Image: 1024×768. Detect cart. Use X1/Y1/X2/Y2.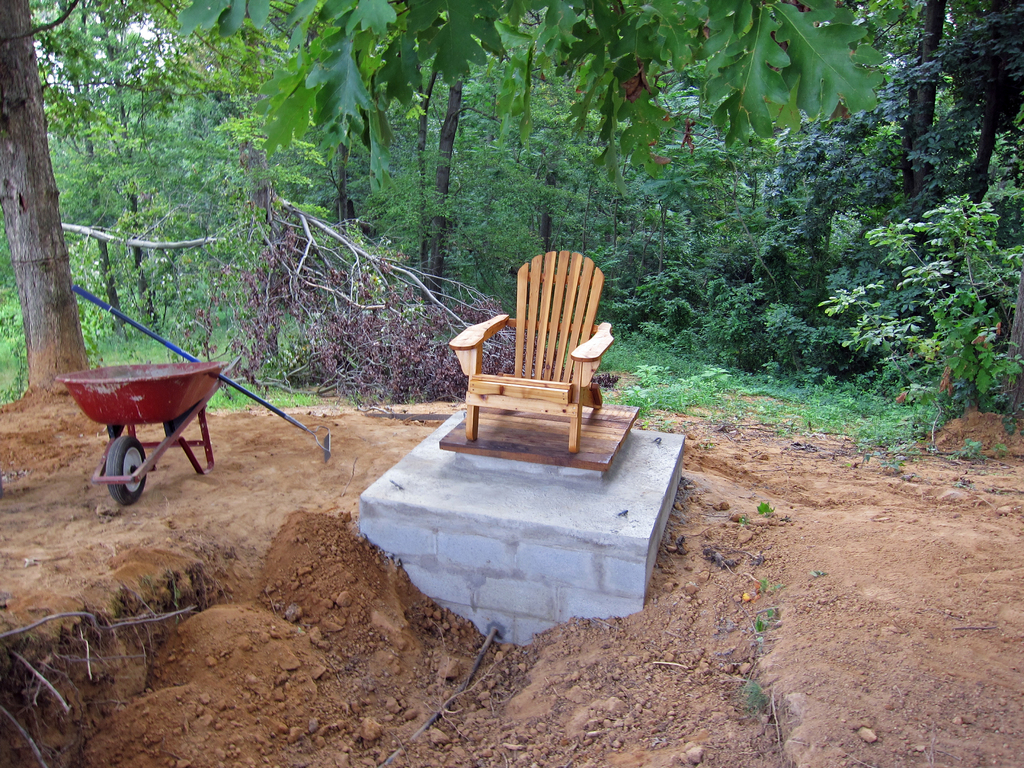
58/354/229/497.
